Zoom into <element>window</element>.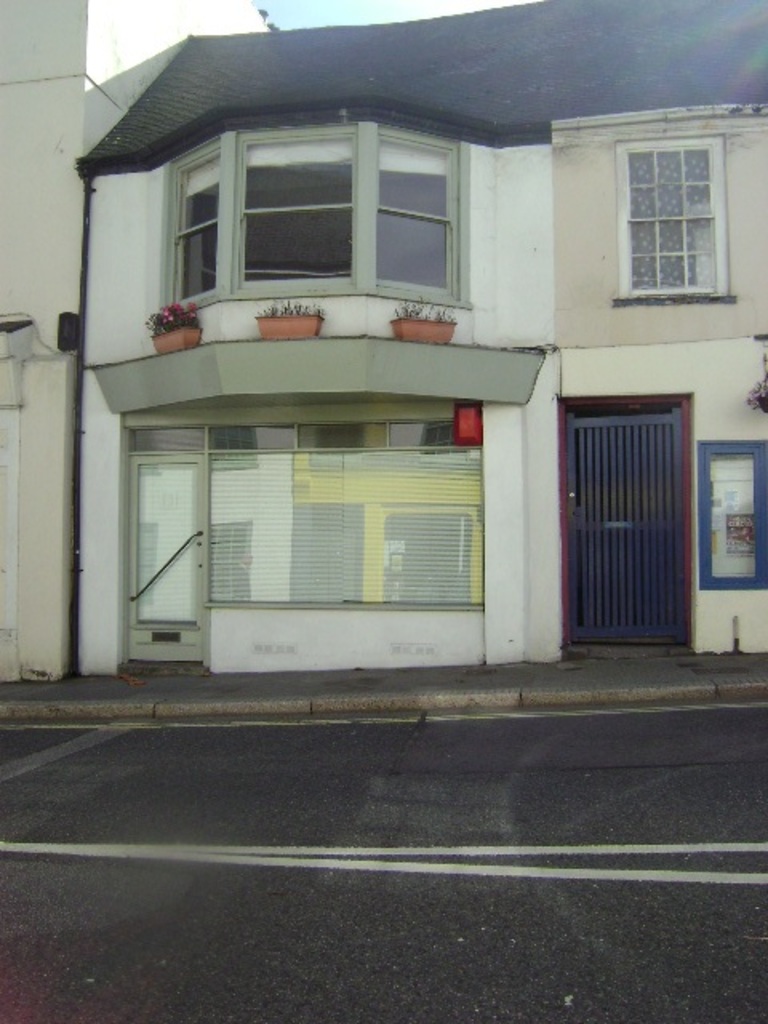
Zoom target: x1=603 y1=88 x2=733 y2=330.
